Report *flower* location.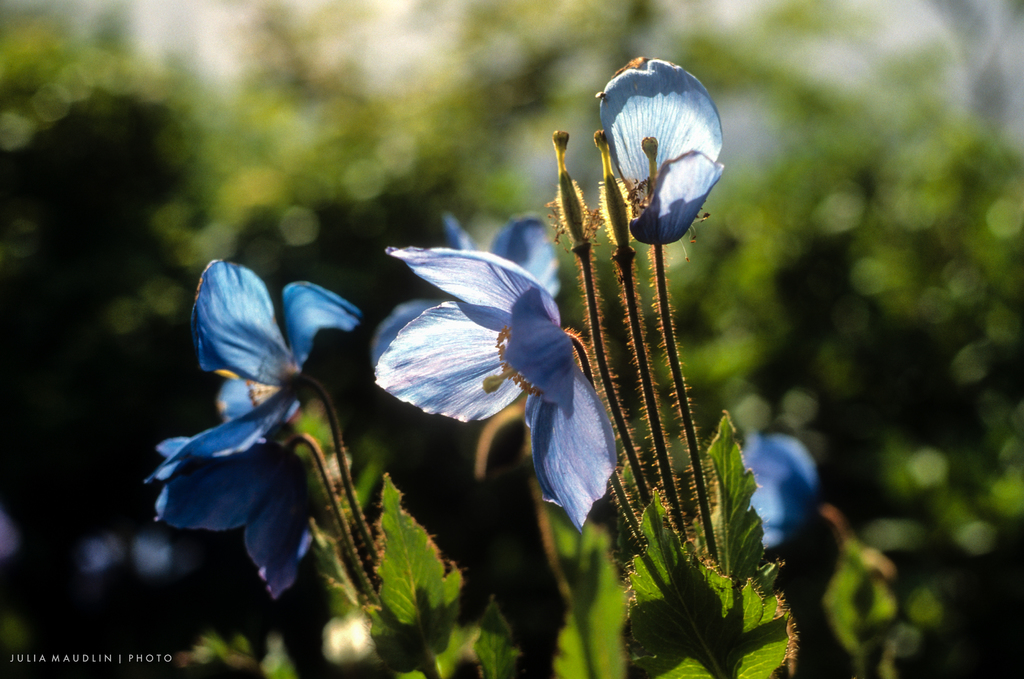
Report: {"x1": 593, "y1": 49, "x2": 737, "y2": 256}.
